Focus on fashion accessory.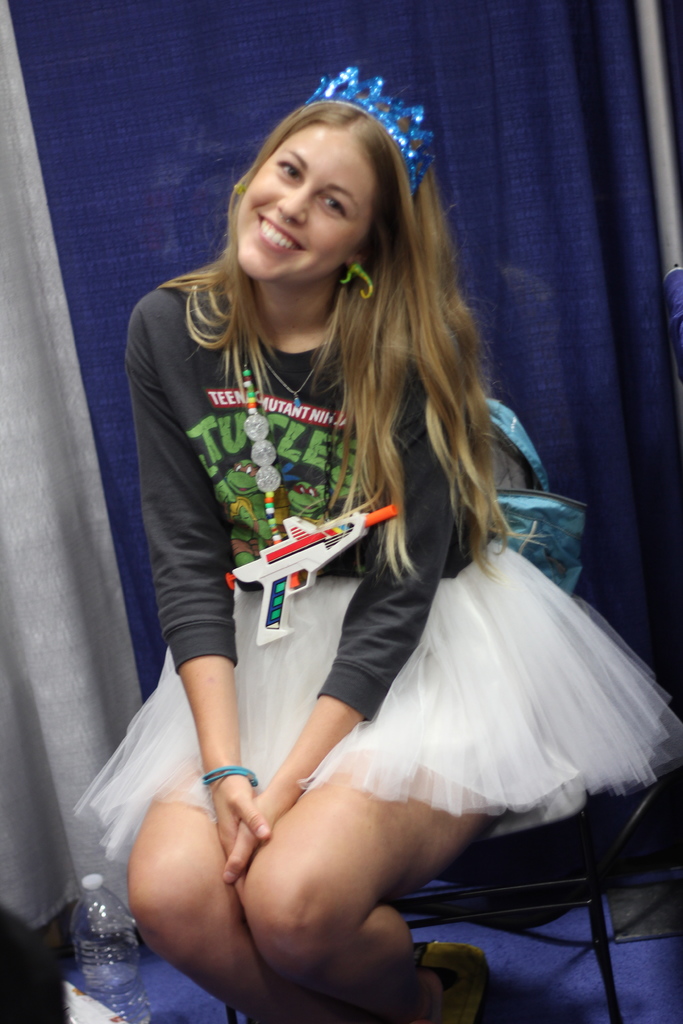
Focused at (x1=264, y1=334, x2=331, y2=413).
